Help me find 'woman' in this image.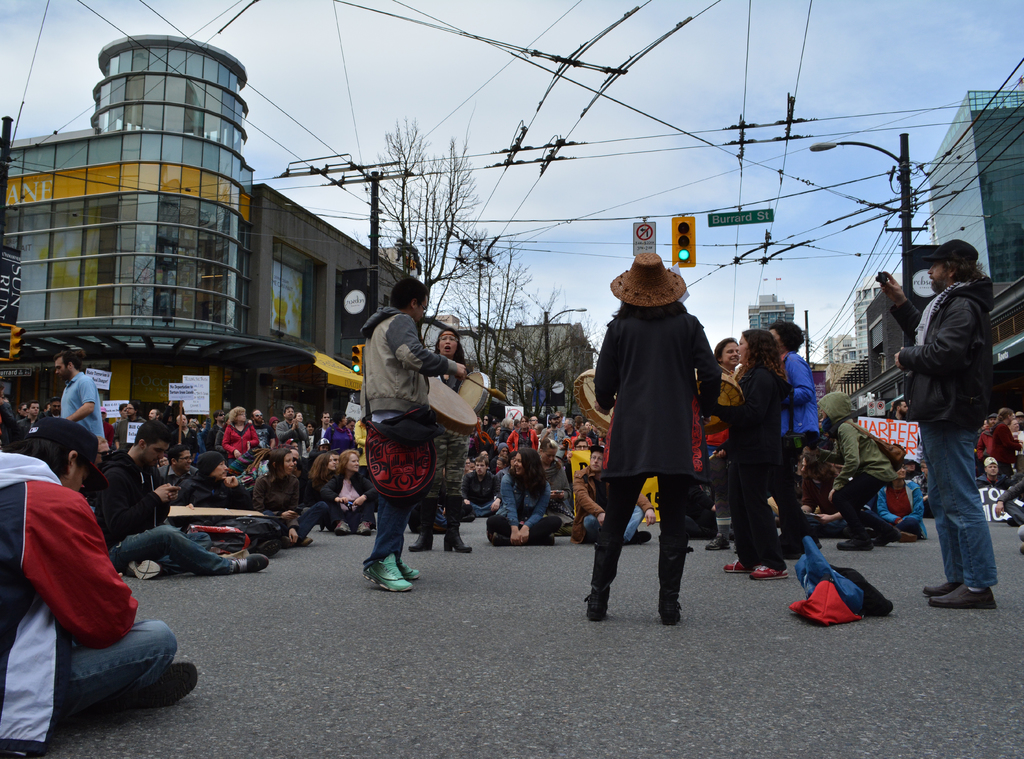
Found it: [227,407,253,465].
